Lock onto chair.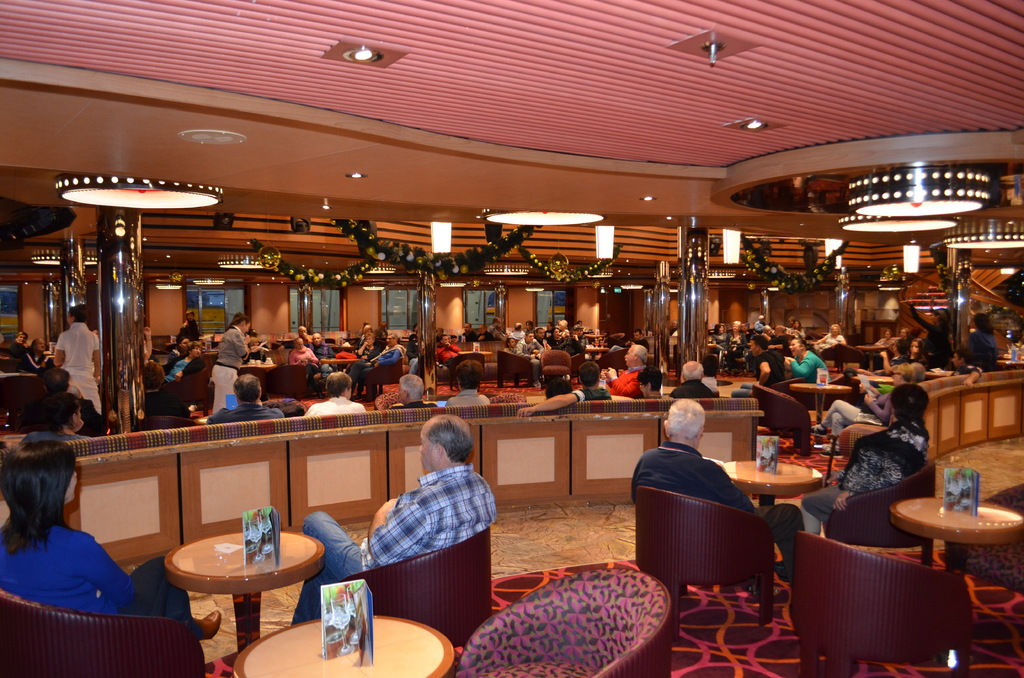
Locked: [left=449, top=349, right=485, bottom=390].
